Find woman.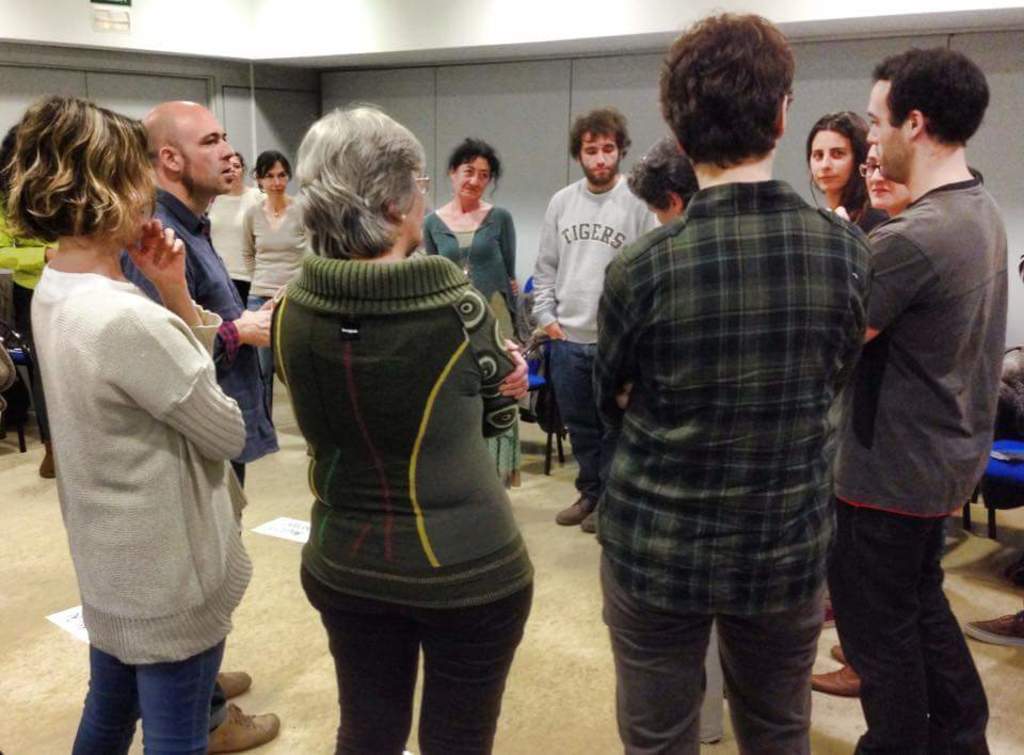
<box>238,151,313,380</box>.
